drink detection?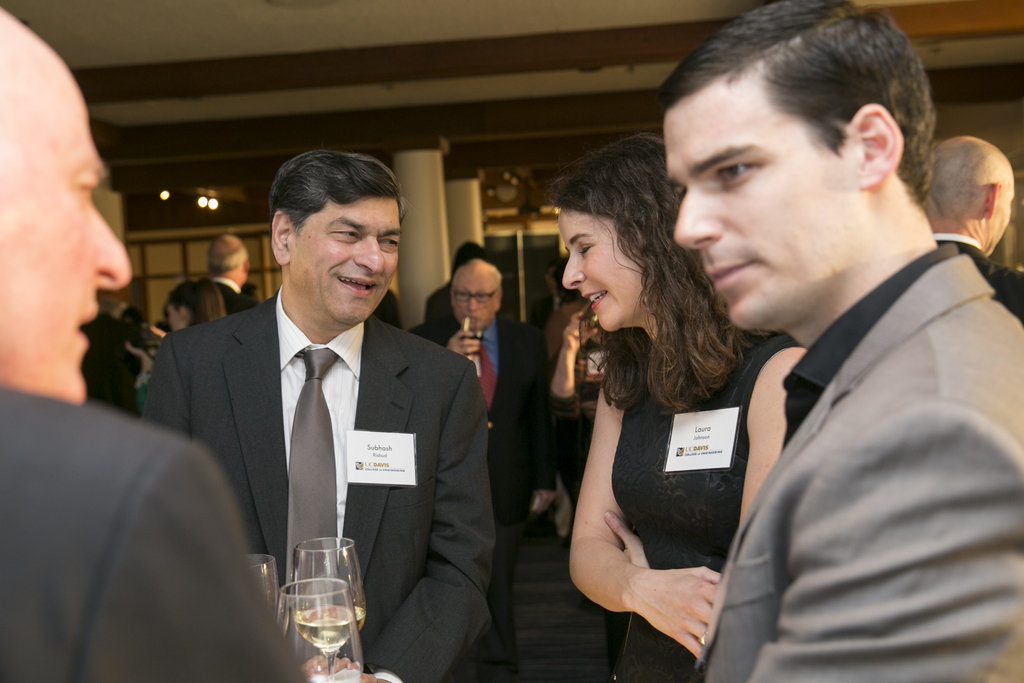
[x1=310, y1=653, x2=362, y2=682]
